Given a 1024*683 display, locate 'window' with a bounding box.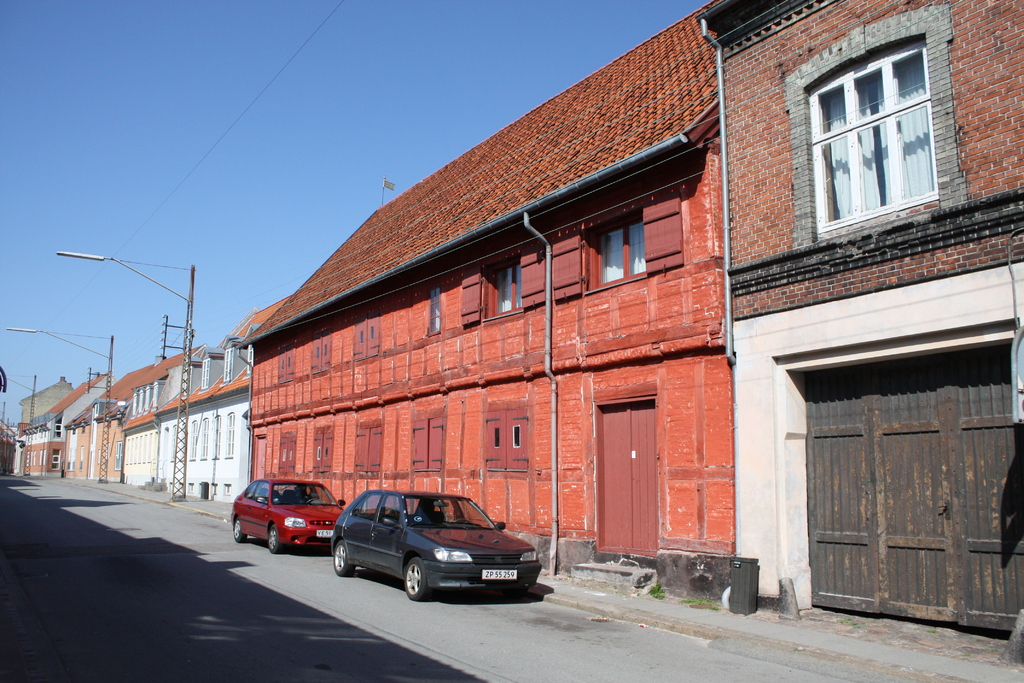
Located: bbox(241, 479, 257, 501).
